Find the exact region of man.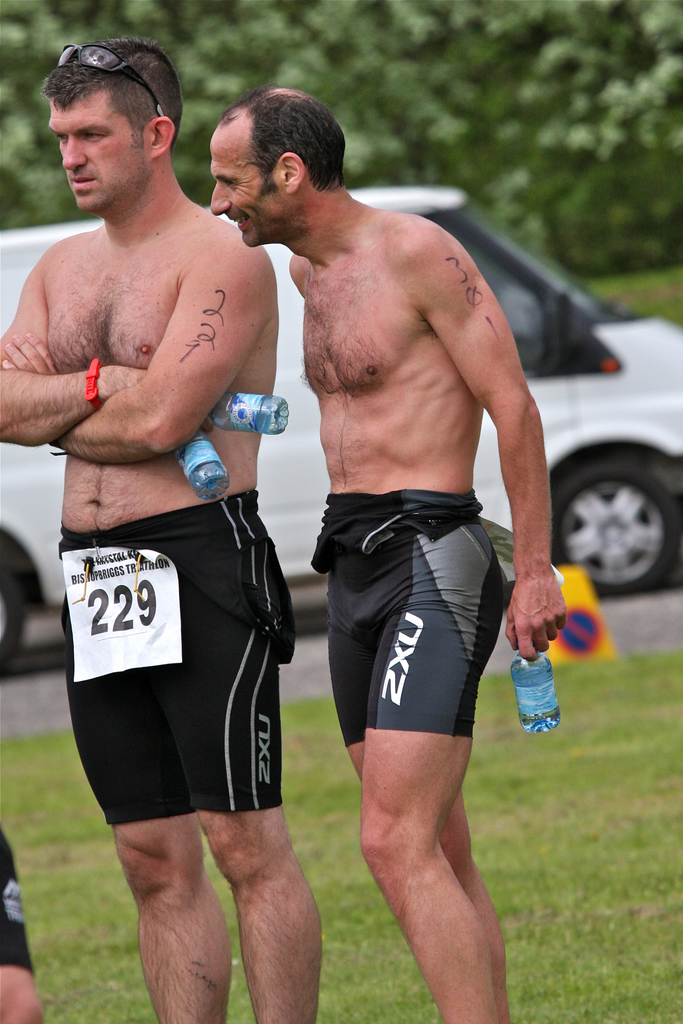
Exact region: crop(0, 36, 324, 1023).
